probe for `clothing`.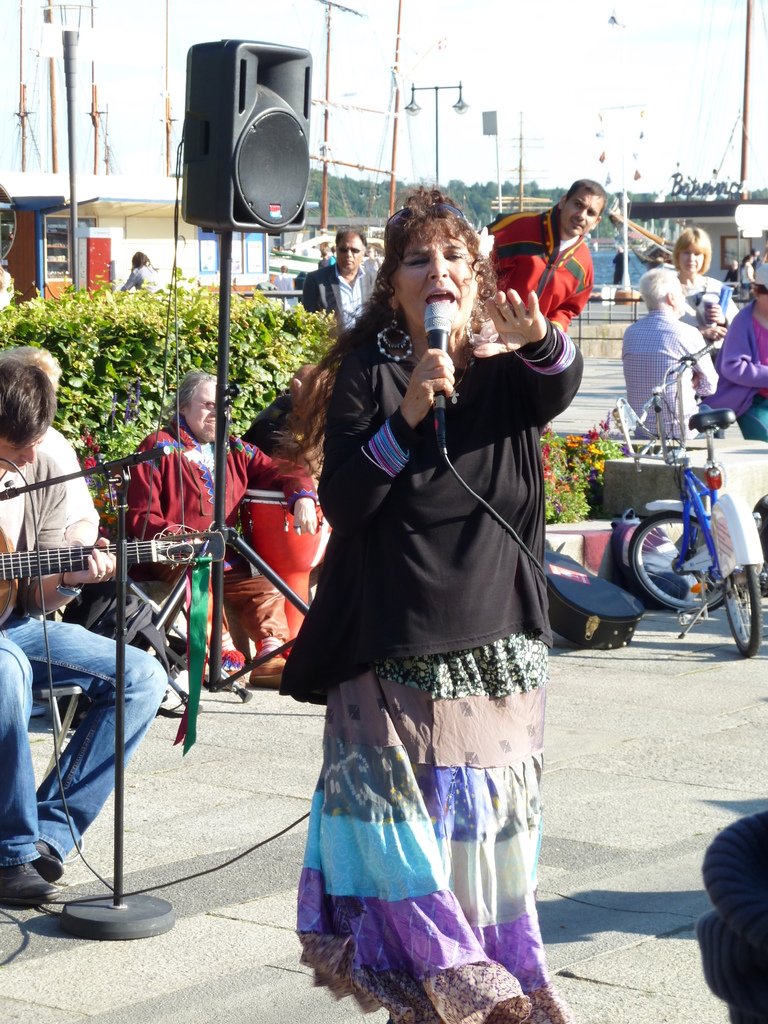
Probe result: Rect(492, 206, 590, 337).
